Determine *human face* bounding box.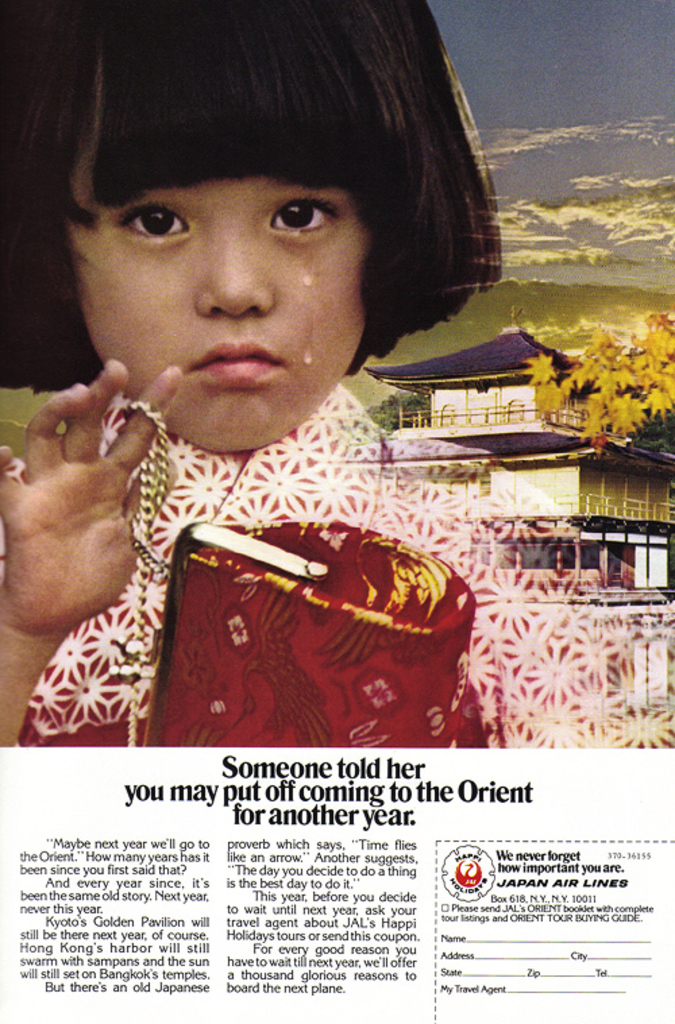
Determined: [left=68, top=163, right=366, bottom=453].
